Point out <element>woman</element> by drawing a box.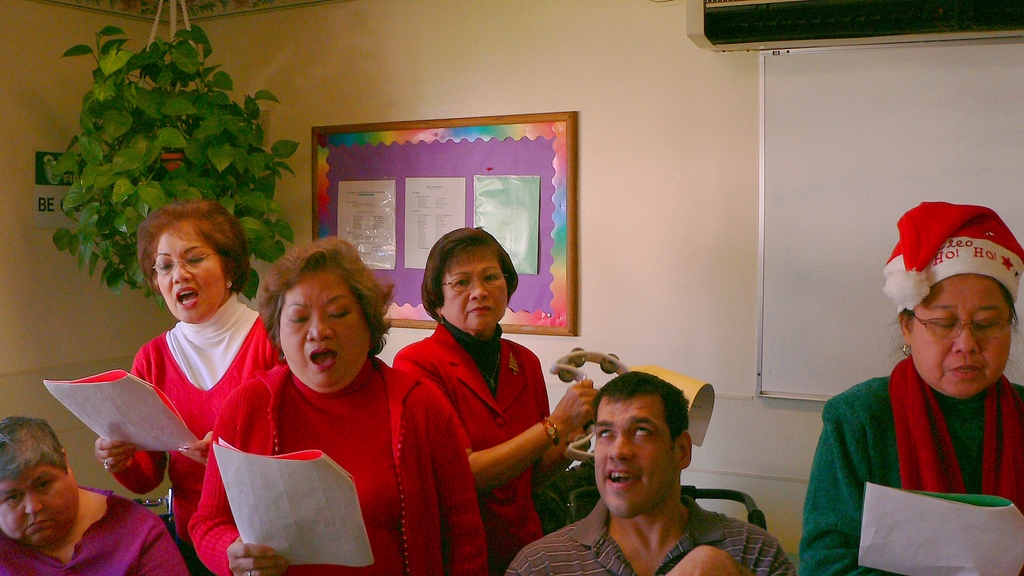
box(789, 196, 1023, 575).
